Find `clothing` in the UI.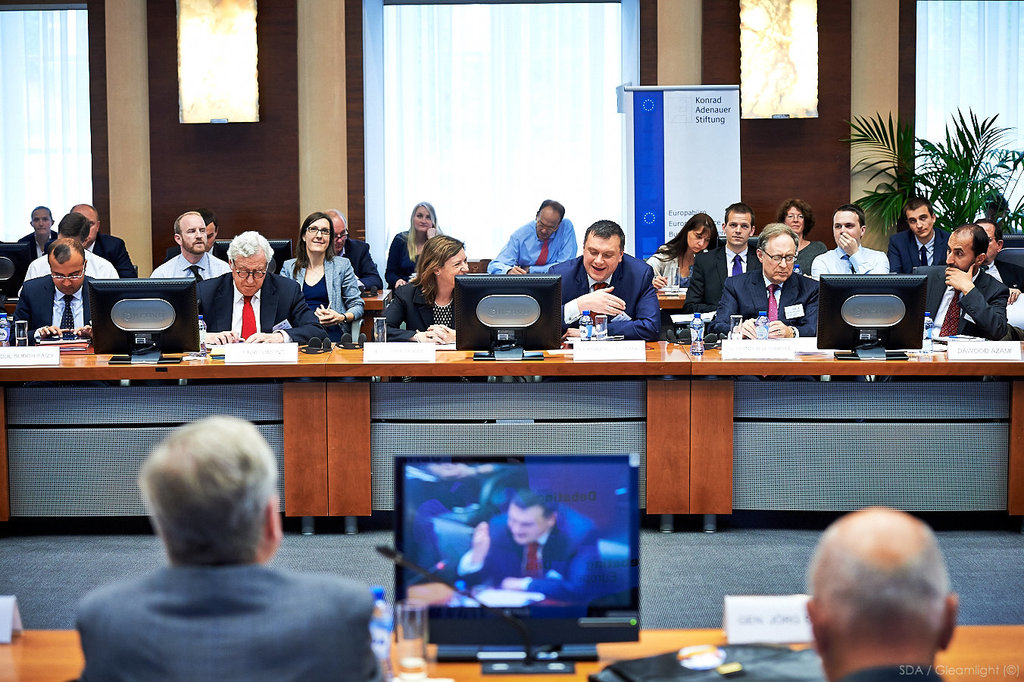
UI element at left=381, top=288, right=452, bottom=338.
